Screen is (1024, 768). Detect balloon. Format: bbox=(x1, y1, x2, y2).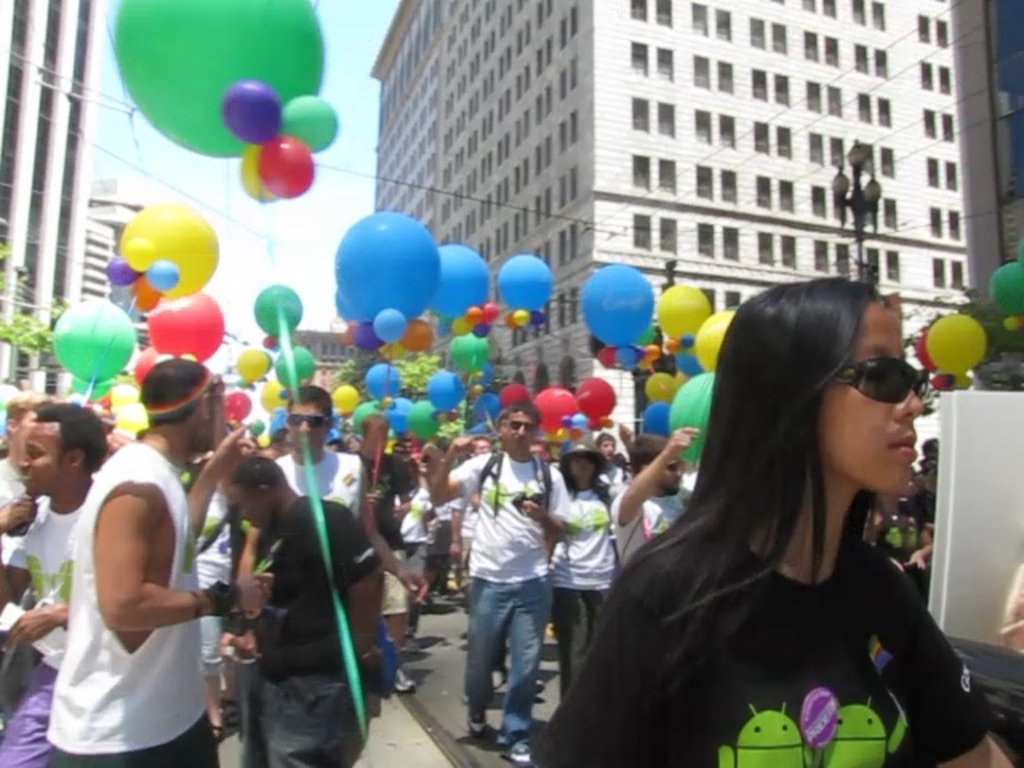
bbox=(515, 307, 531, 325).
